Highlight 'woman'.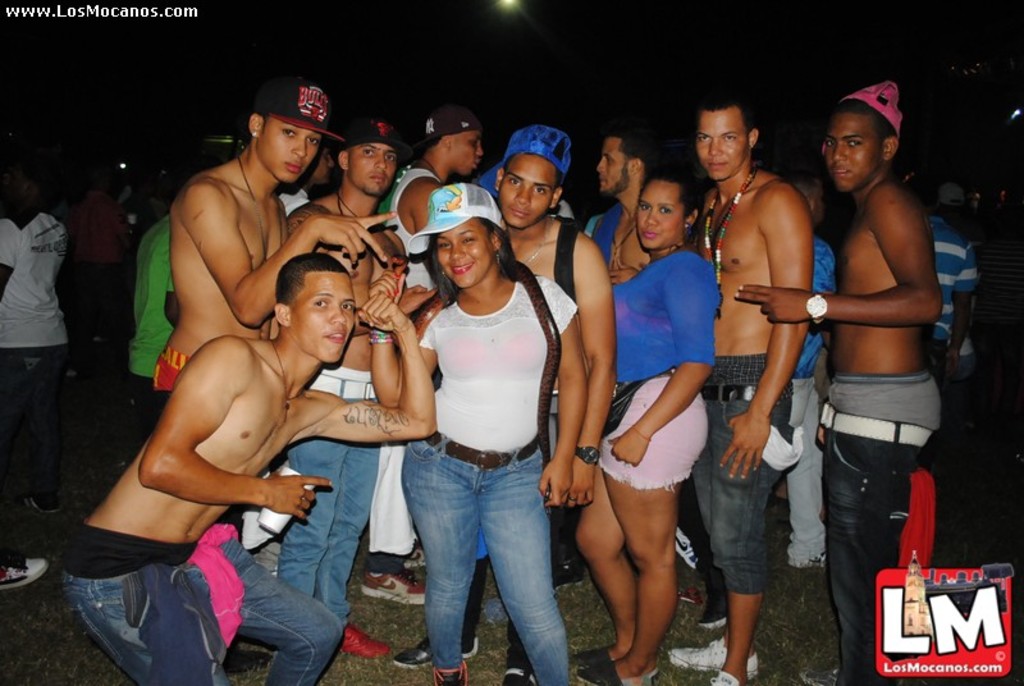
Highlighted region: pyautogui.locateOnScreen(576, 166, 718, 682).
